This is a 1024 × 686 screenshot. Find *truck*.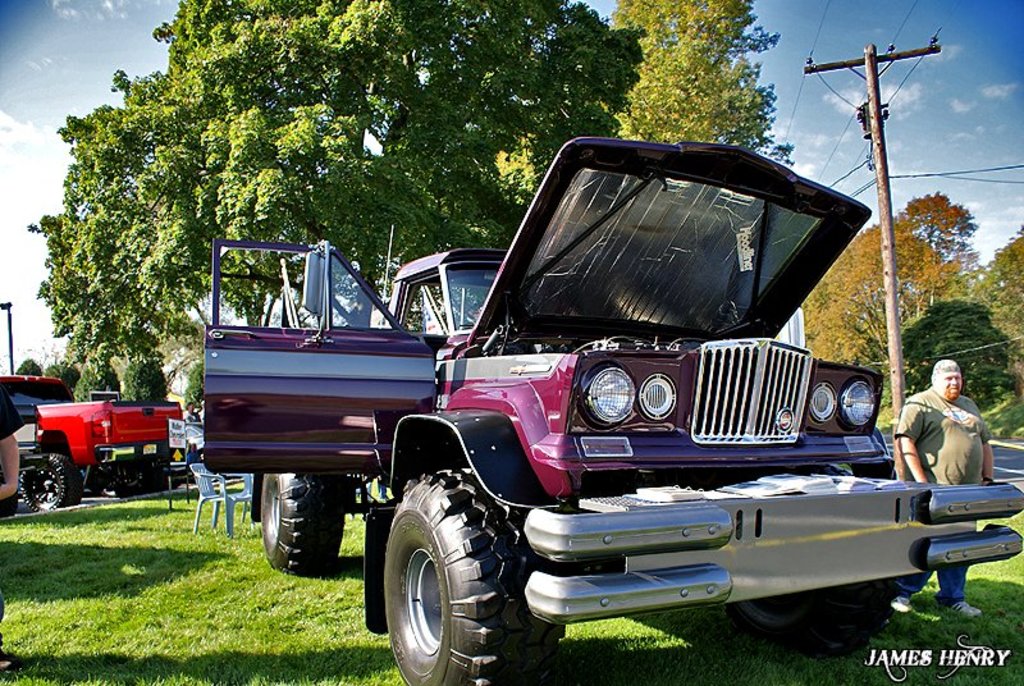
Bounding box: detection(180, 146, 969, 660).
